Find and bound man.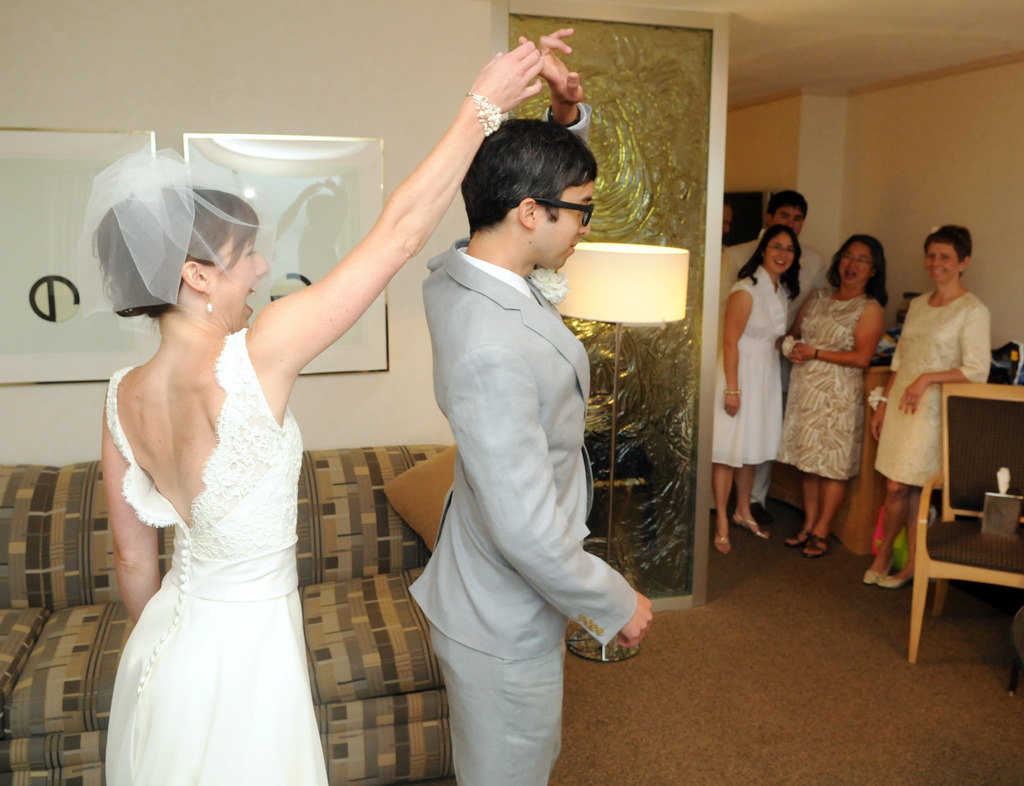
Bound: bbox(702, 184, 828, 525).
